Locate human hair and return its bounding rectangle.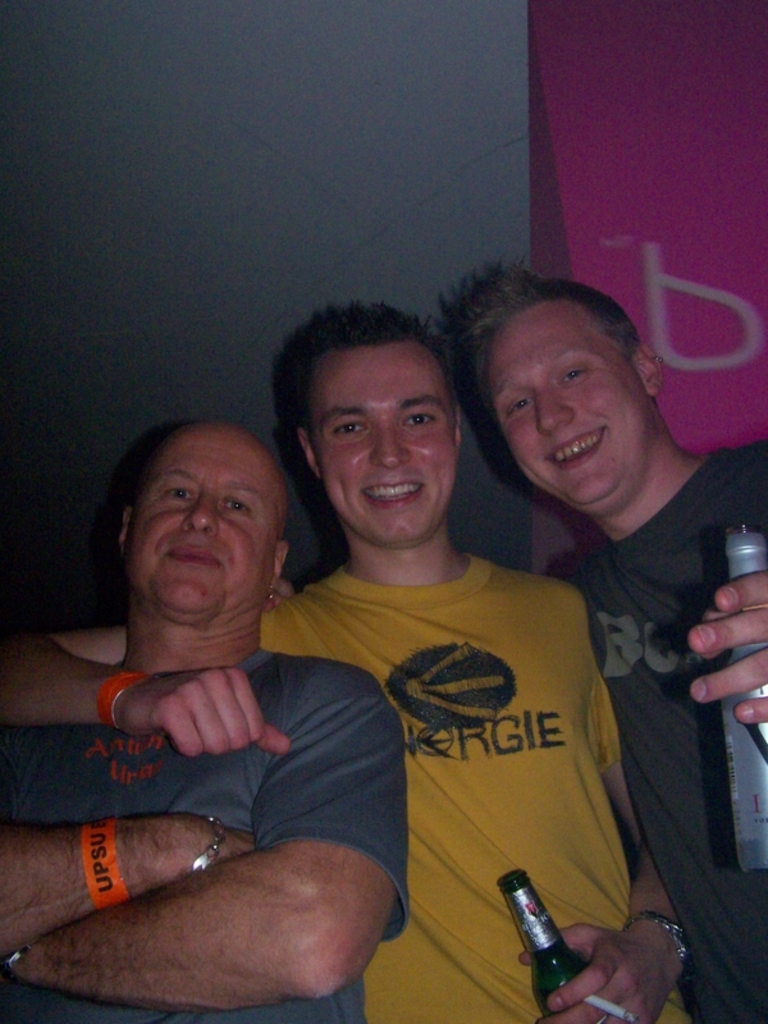
[x1=435, y1=248, x2=645, y2=362].
